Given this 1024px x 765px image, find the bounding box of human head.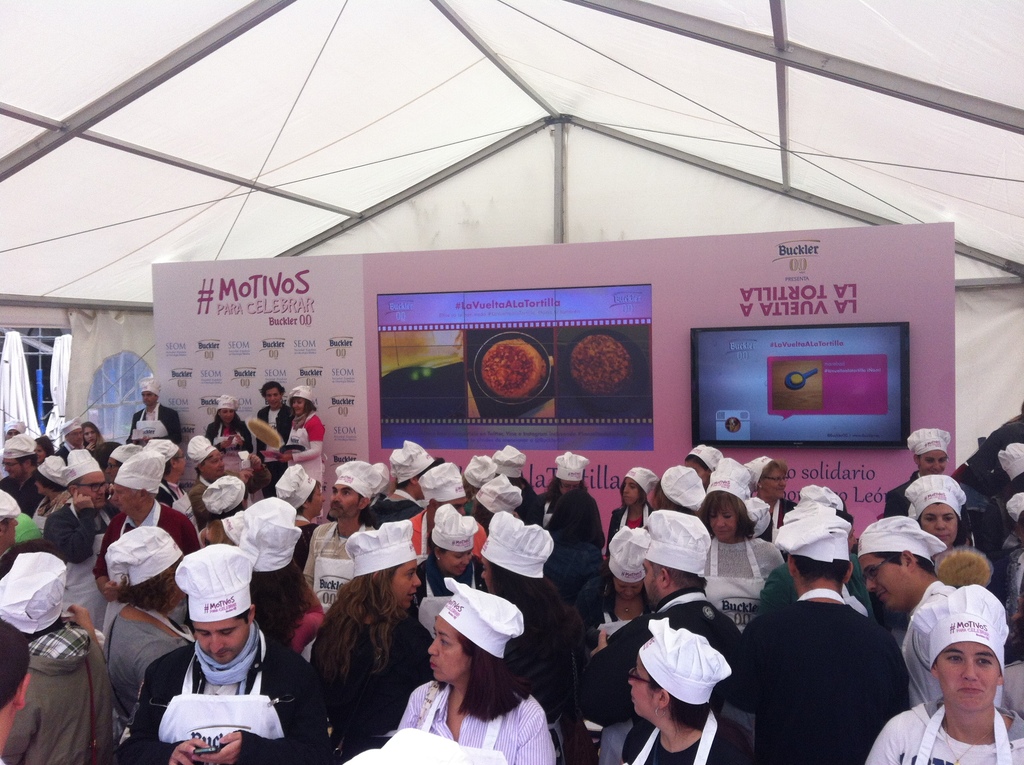
902:427:952:479.
